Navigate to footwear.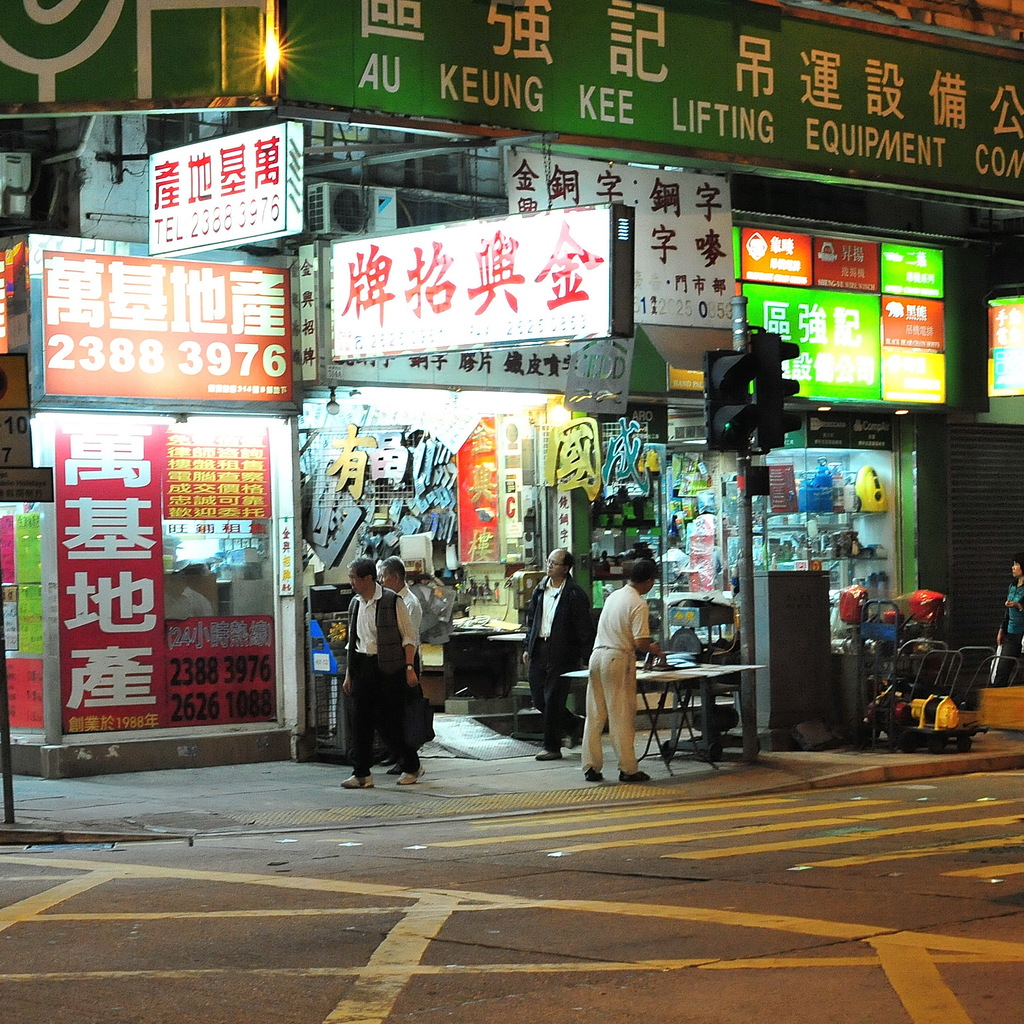
Navigation target: box=[396, 765, 426, 786].
